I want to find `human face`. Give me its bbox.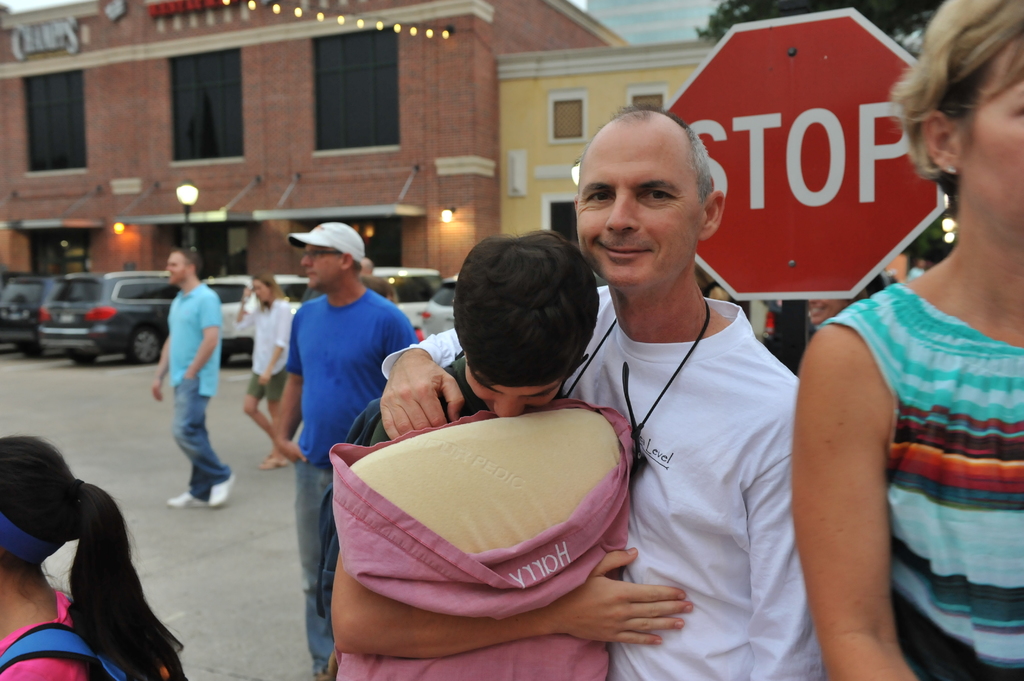
locate(577, 136, 702, 289).
